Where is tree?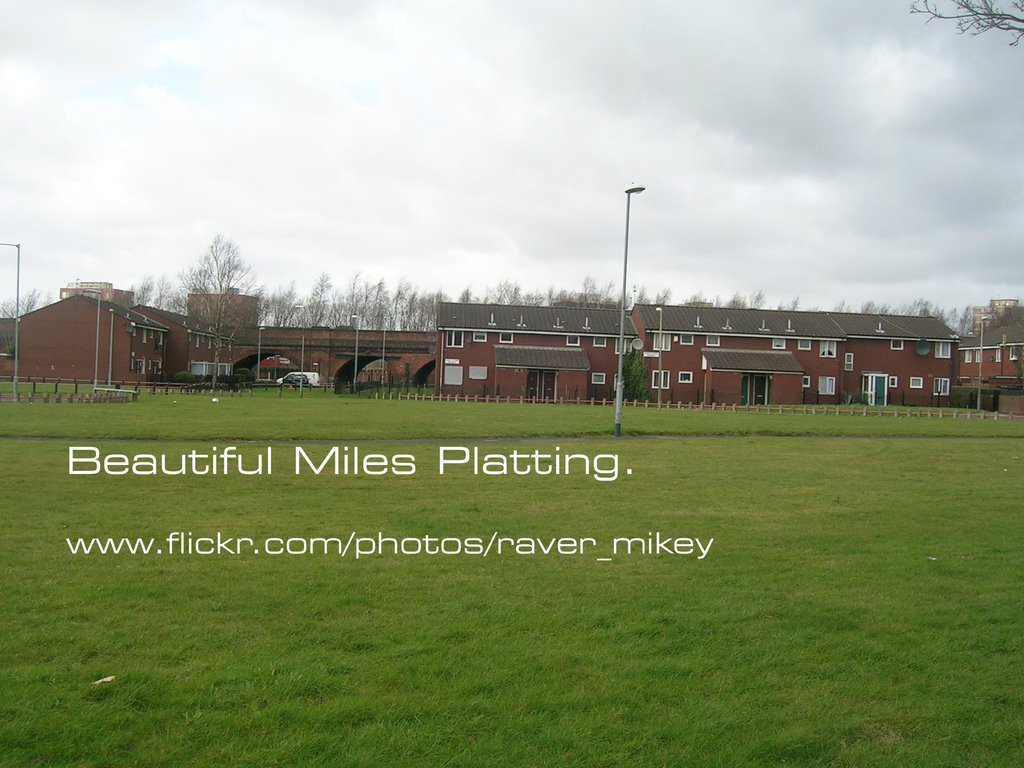
[x1=902, y1=0, x2=1023, y2=43].
